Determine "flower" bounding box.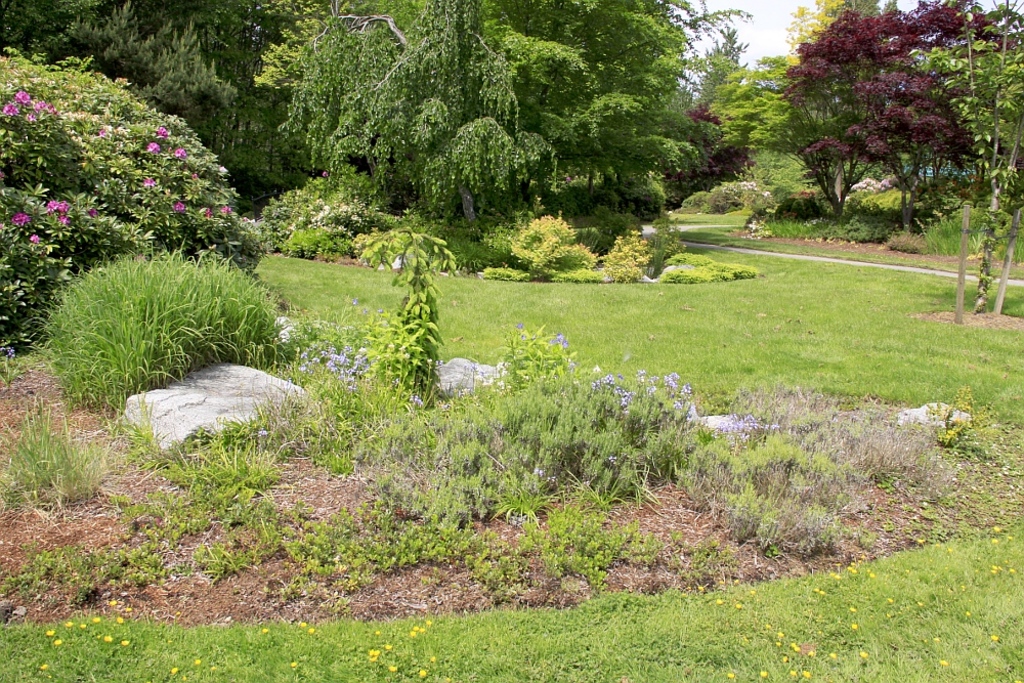
Determined: Rect(688, 97, 722, 119).
